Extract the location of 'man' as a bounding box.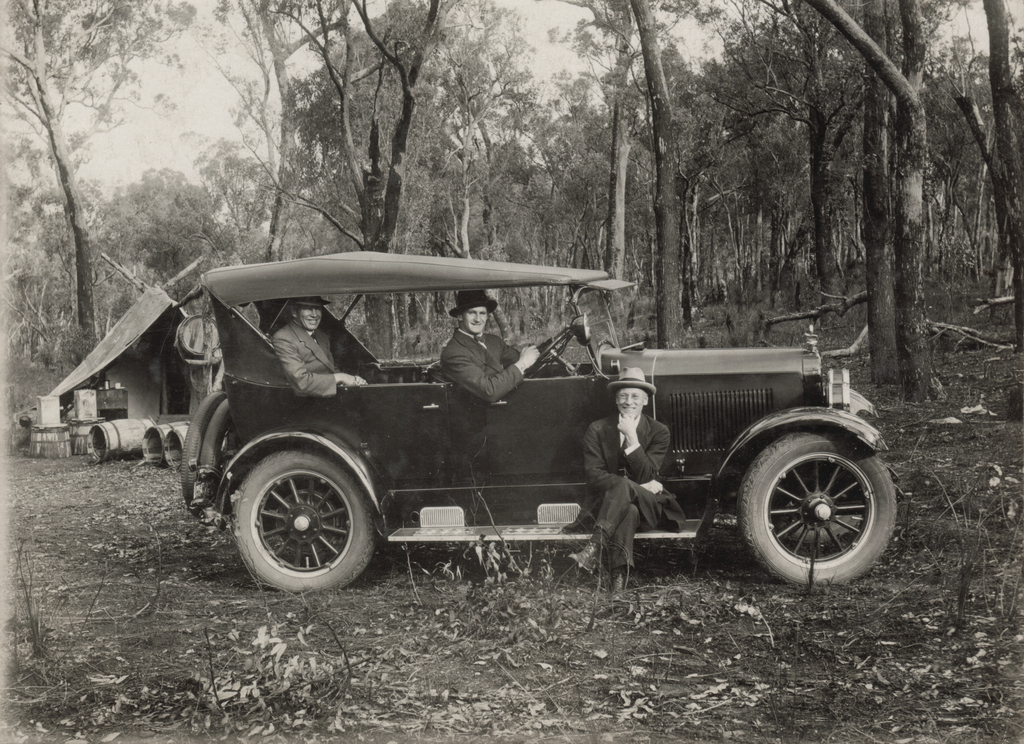
pyautogui.locateOnScreen(273, 295, 369, 398).
